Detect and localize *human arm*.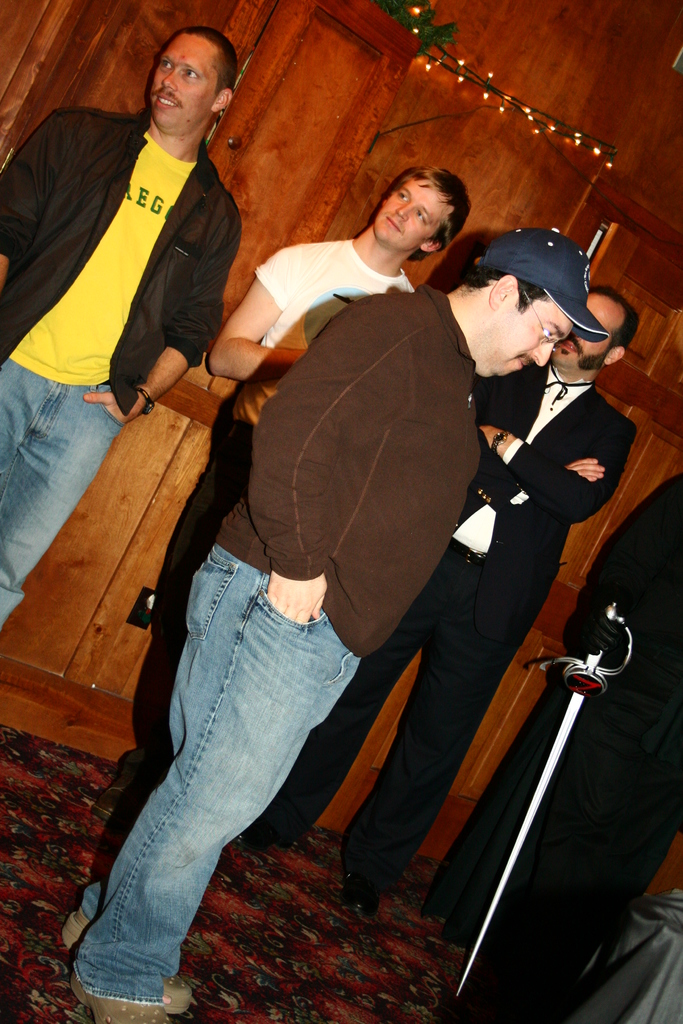
Localized at l=462, t=403, r=635, b=529.
